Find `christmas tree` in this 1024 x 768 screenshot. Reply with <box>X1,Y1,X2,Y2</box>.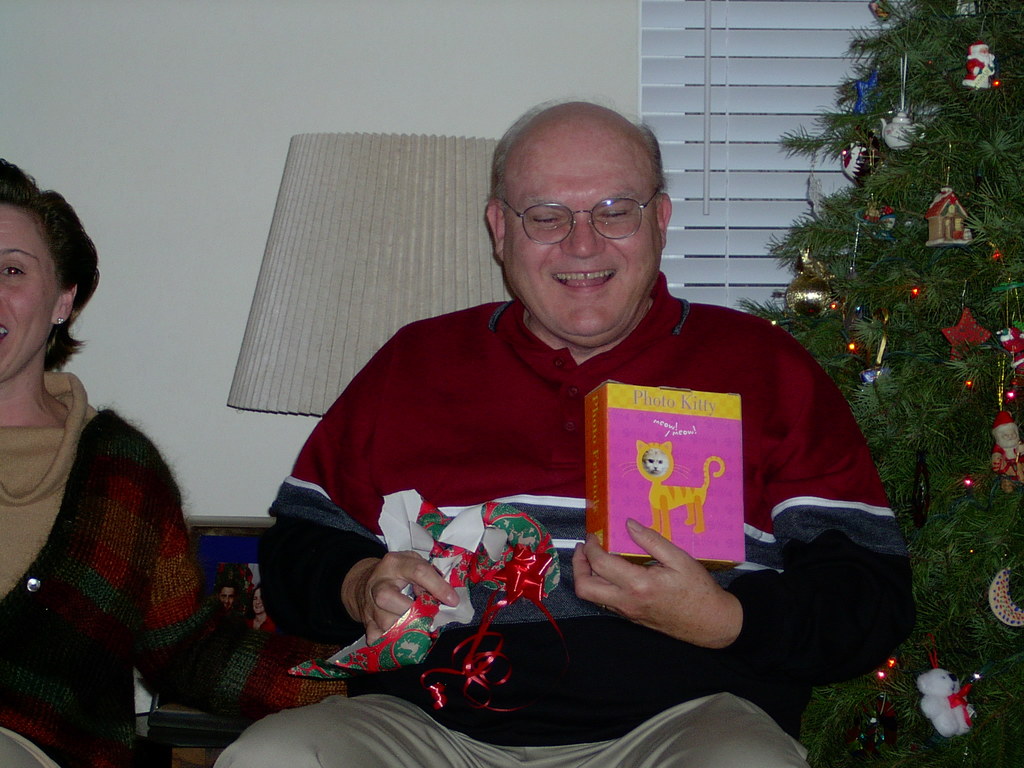
<box>737,0,1023,767</box>.
